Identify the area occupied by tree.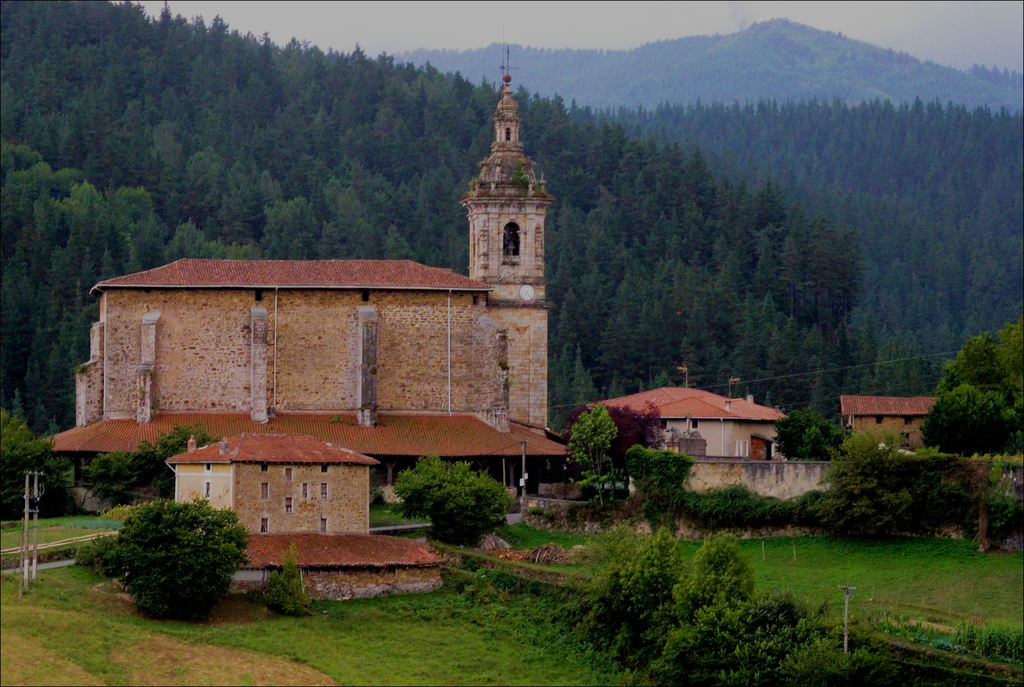
Area: [left=390, top=76, right=412, bottom=128].
